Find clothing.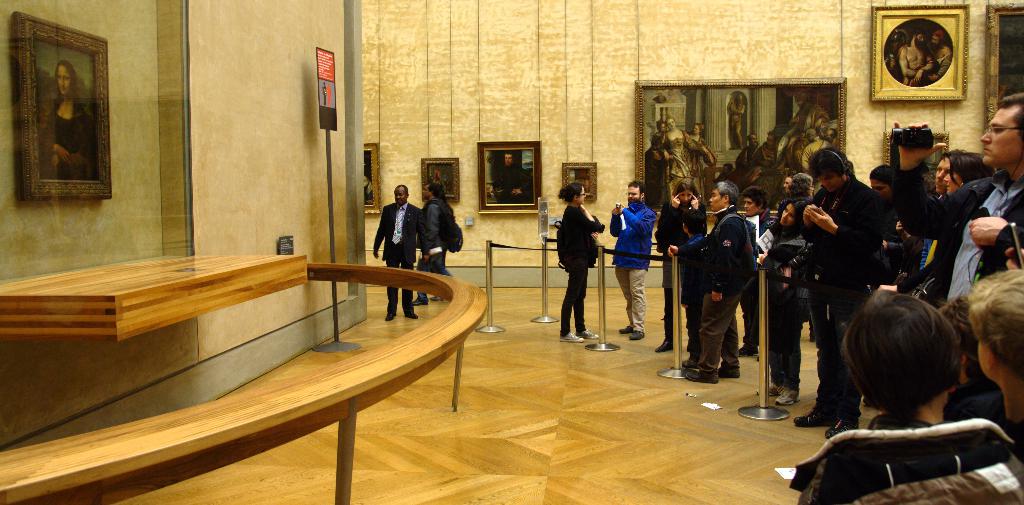
x1=886, y1=177, x2=1023, y2=295.
